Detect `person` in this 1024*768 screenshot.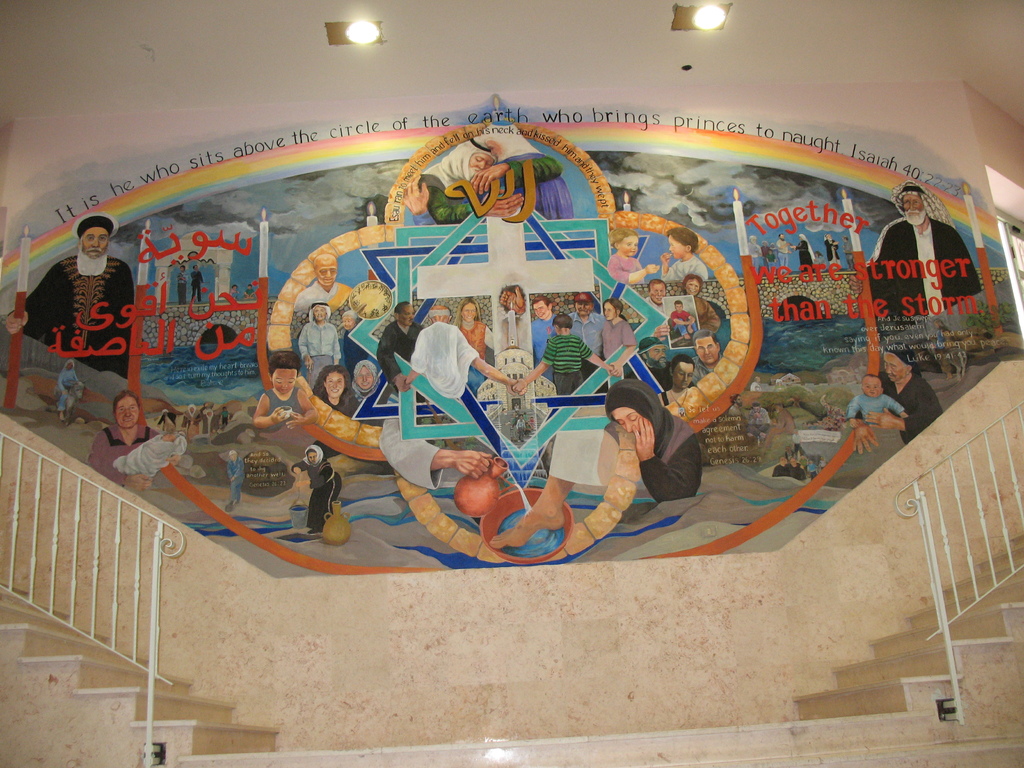
Detection: left=630, top=329, right=680, bottom=392.
